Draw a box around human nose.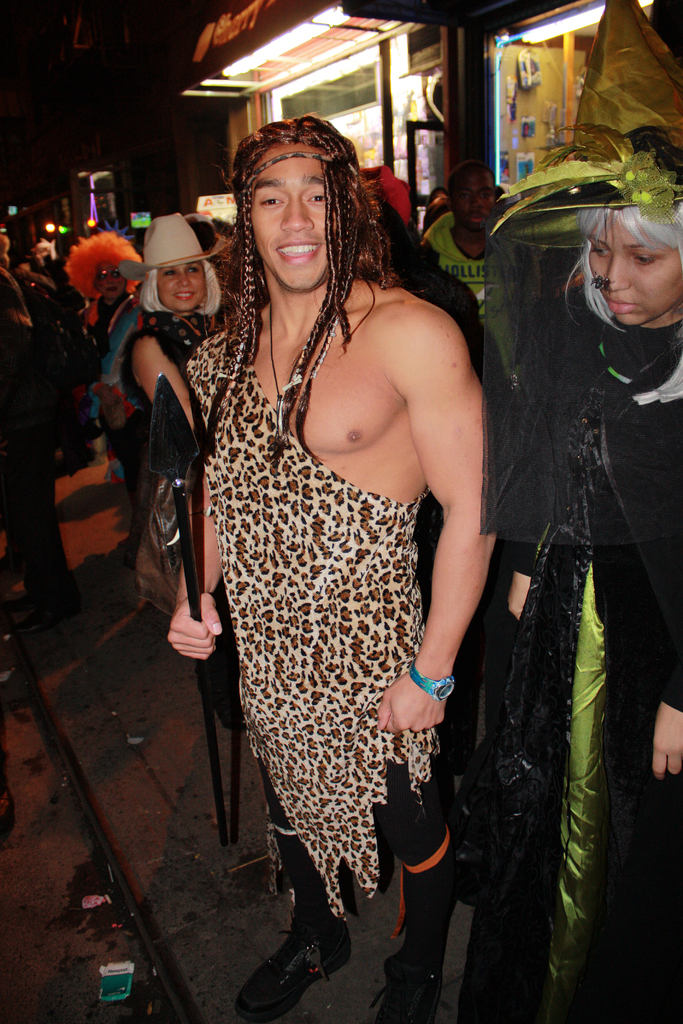
<box>110,271,120,288</box>.
